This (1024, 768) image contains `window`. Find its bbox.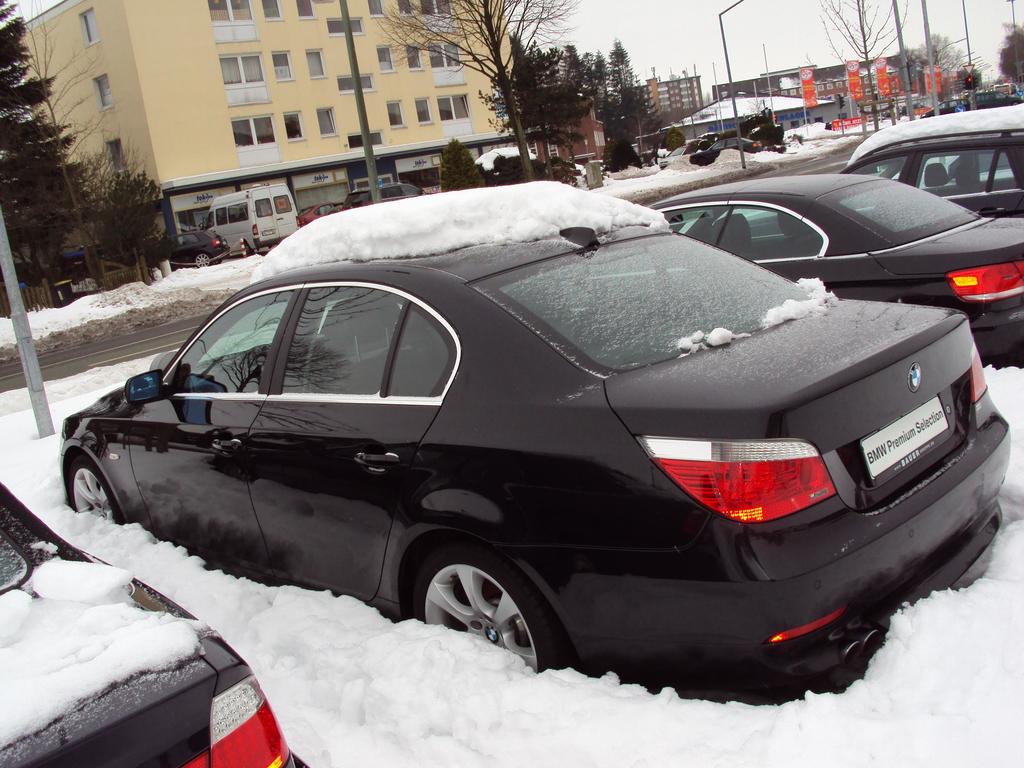
[left=434, top=95, right=474, bottom=138].
